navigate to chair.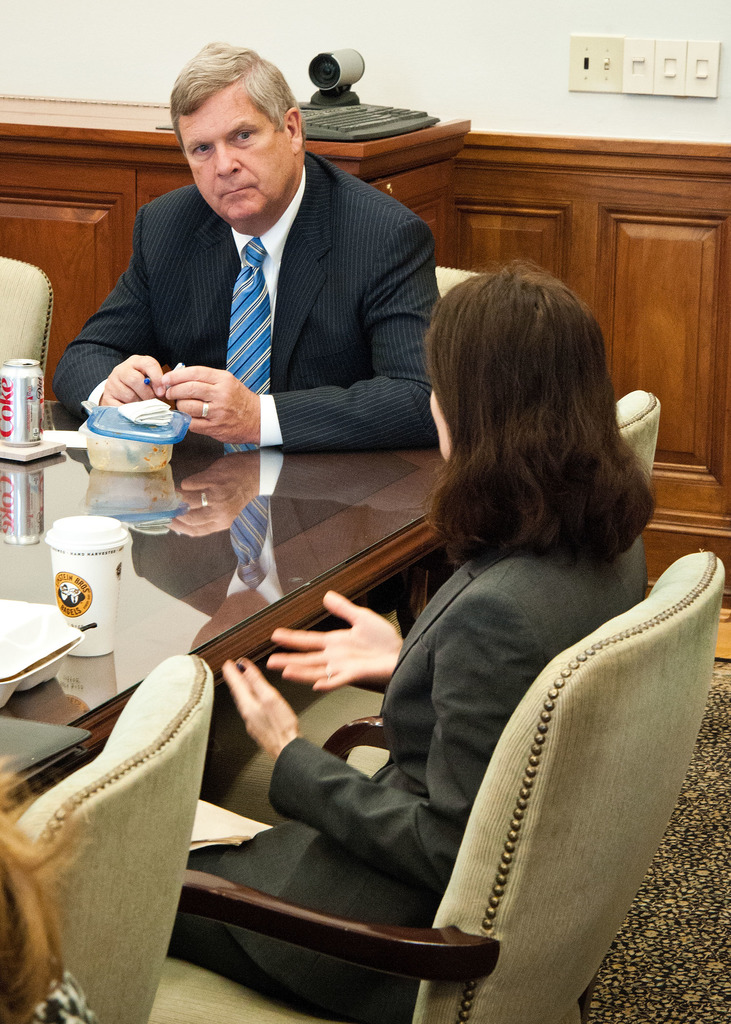
Navigation target: pyautogui.locateOnScreen(600, 390, 671, 519).
